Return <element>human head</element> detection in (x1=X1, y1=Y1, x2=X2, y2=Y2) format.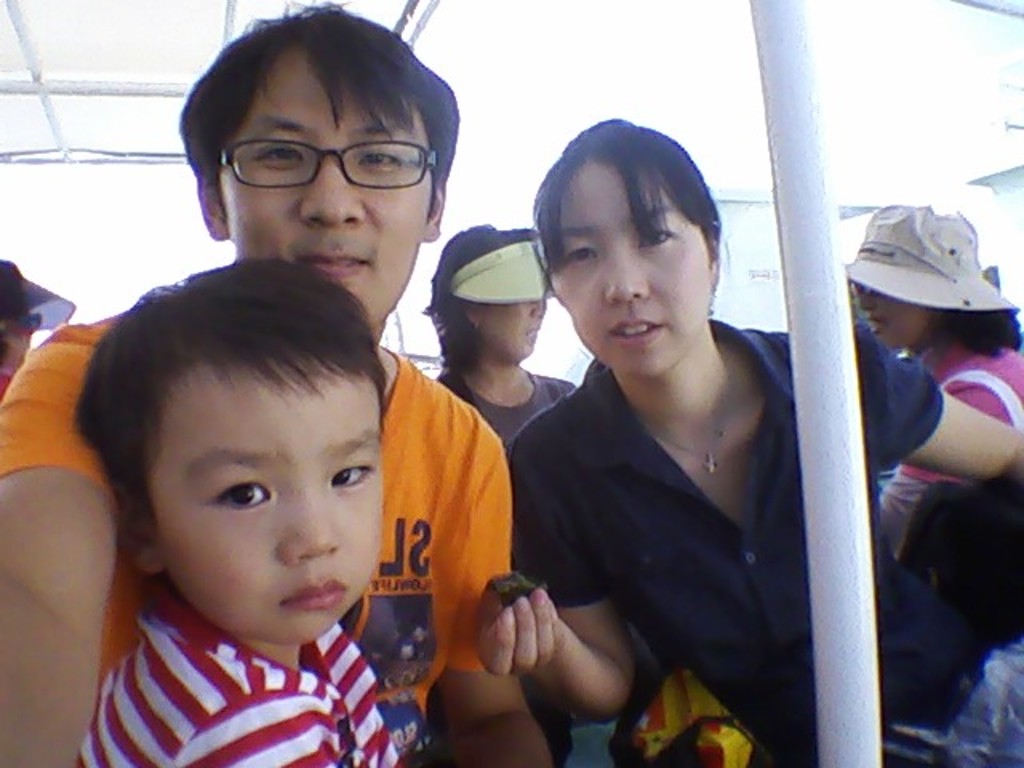
(x1=426, y1=222, x2=557, y2=362).
